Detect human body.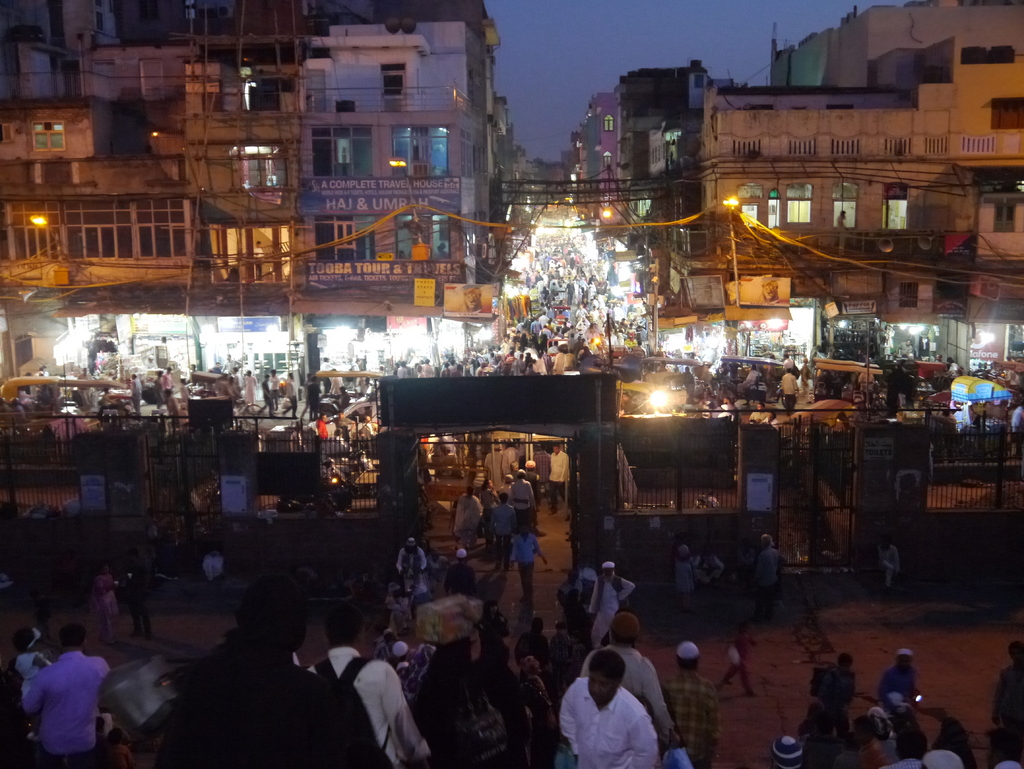
Detected at x1=782, y1=353, x2=795, y2=364.
